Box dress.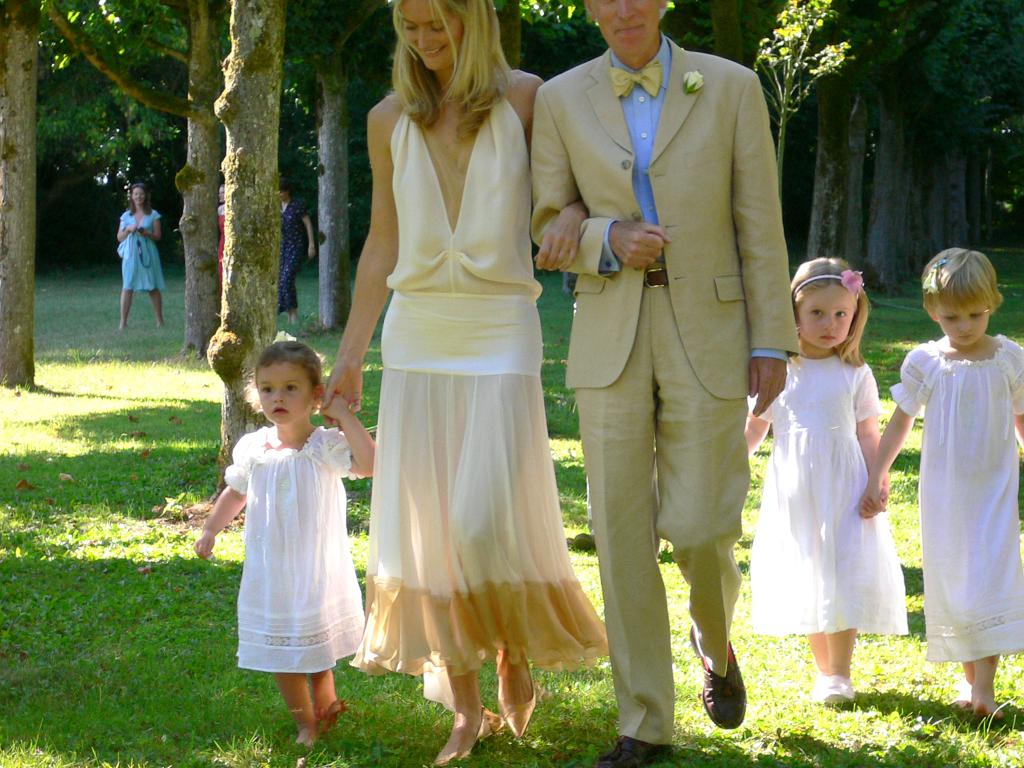
[left=889, top=340, right=1023, bottom=663].
